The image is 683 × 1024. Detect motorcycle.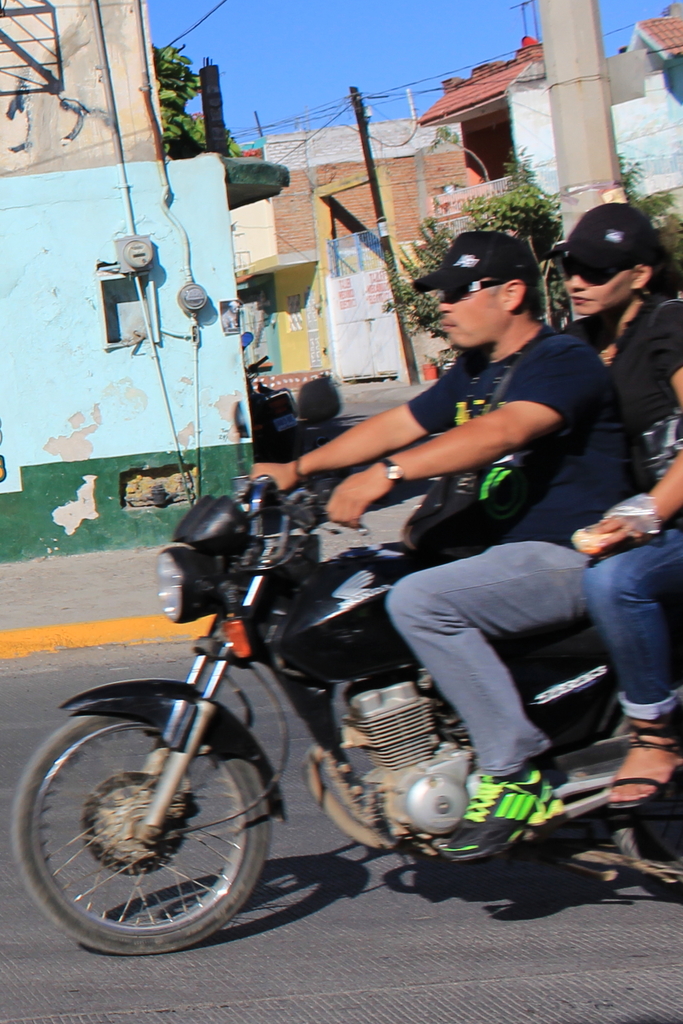
Detection: <bbox>15, 457, 638, 949</bbox>.
